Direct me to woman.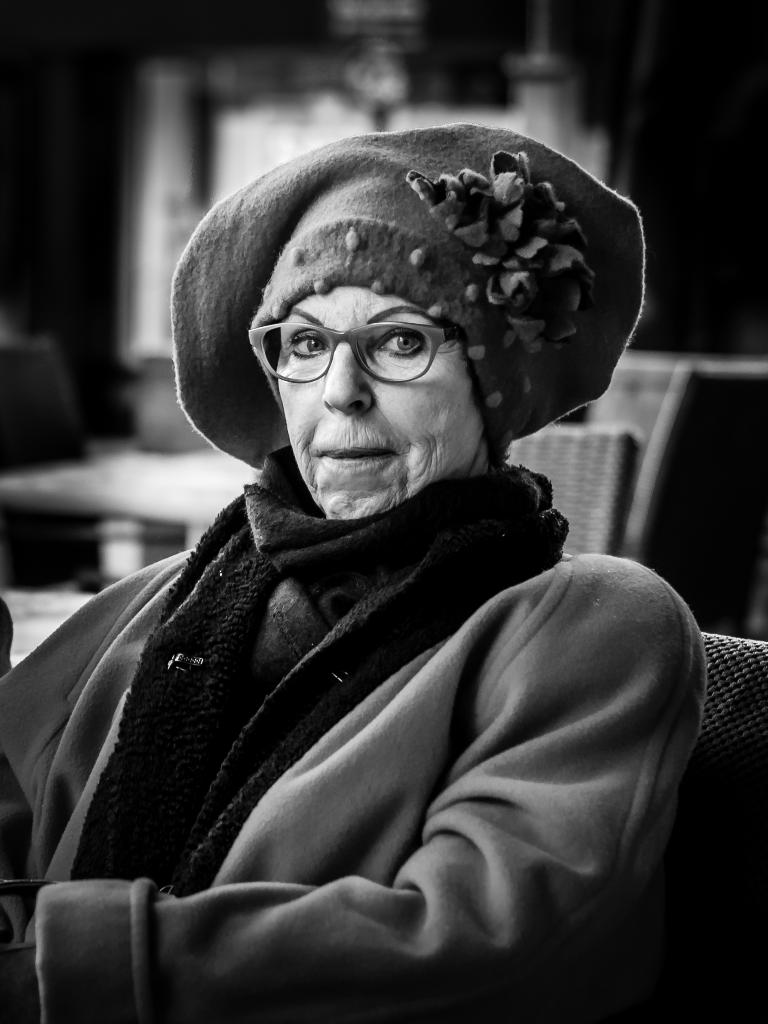
Direction: bbox(36, 91, 684, 995).
